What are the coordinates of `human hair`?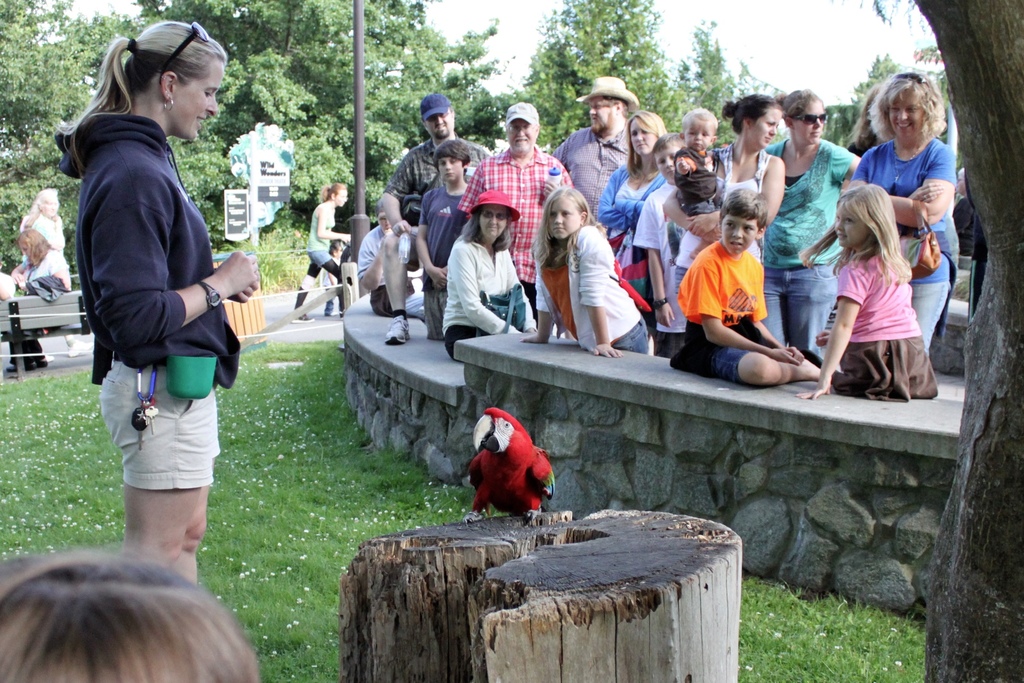
(44, 10, 230, 153).
